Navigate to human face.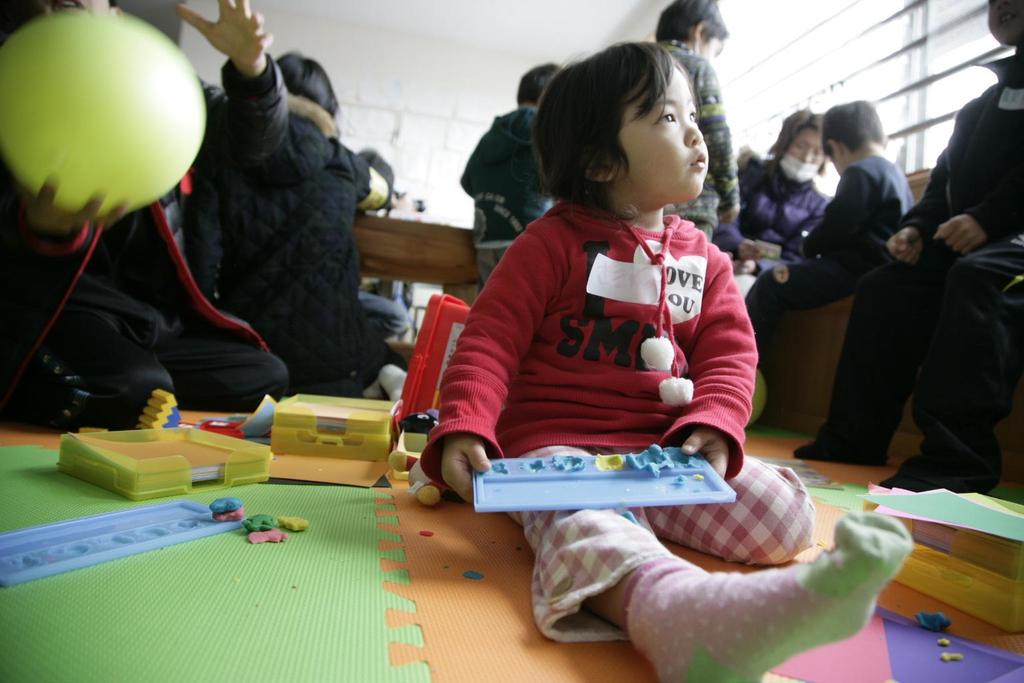
Navigation target: x1=784 y1=129 x2=823 y2=167.
